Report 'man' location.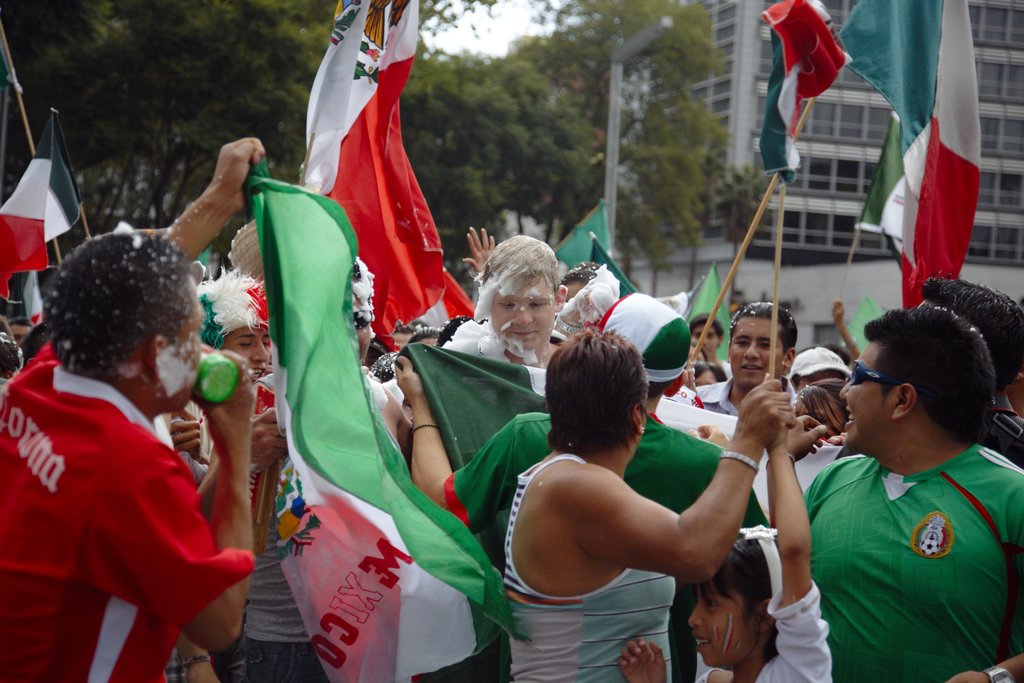
Report: (x1=686, y1=301, x2=797, y2=427).
